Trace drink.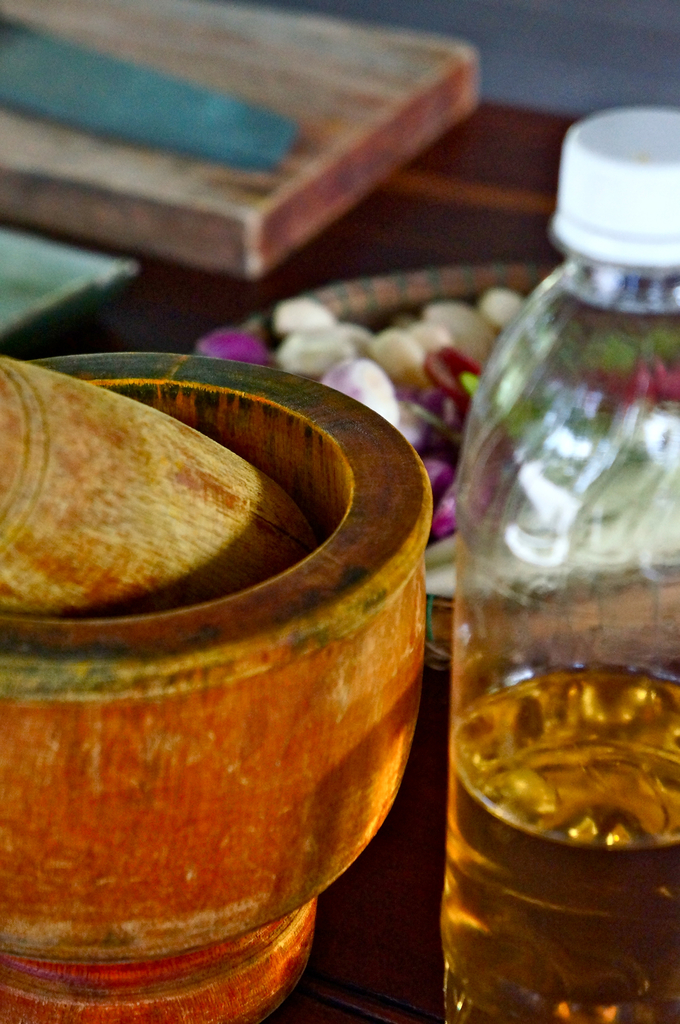
Traced to 446,659,678,1023.
